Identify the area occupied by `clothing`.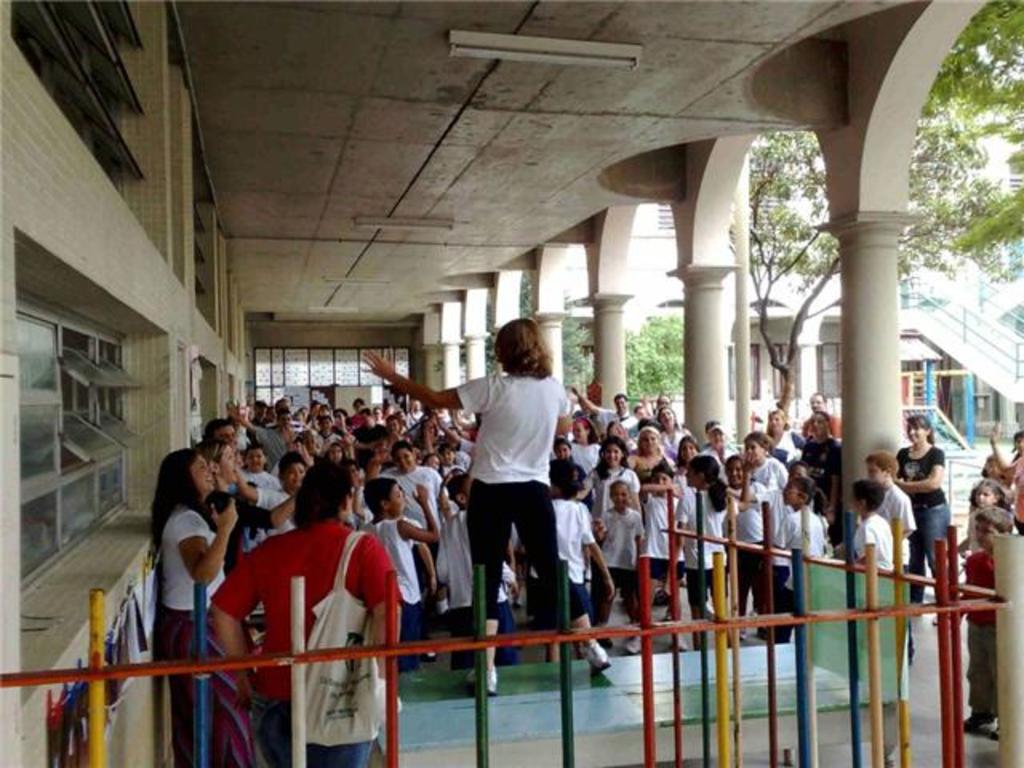
Area: (768,514,829,562).
